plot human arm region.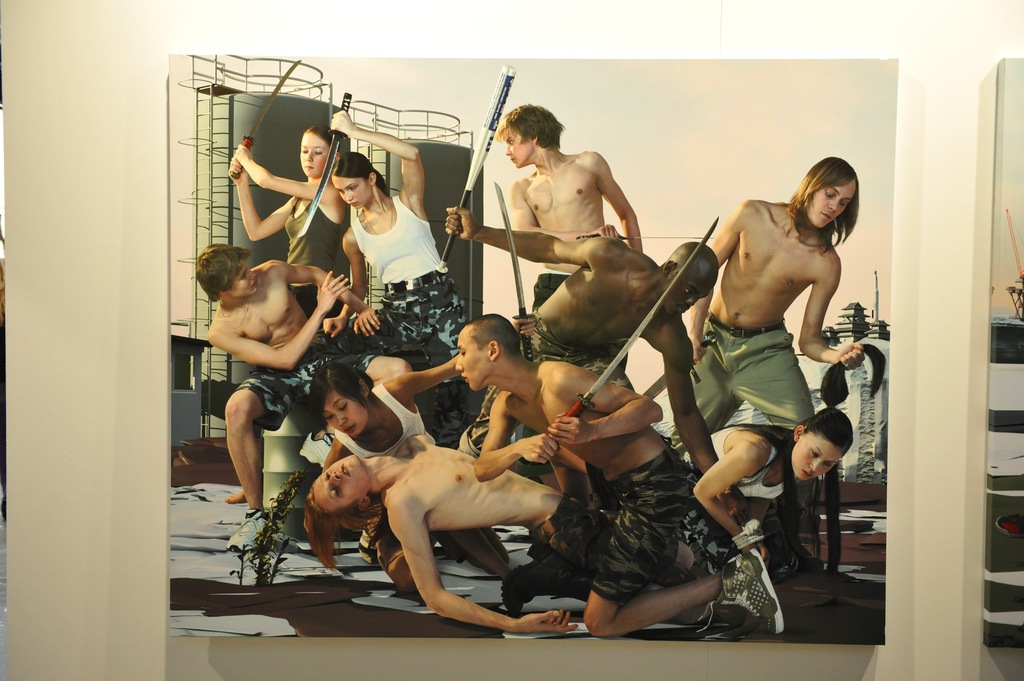
Plotted at 741/494/775/572.
